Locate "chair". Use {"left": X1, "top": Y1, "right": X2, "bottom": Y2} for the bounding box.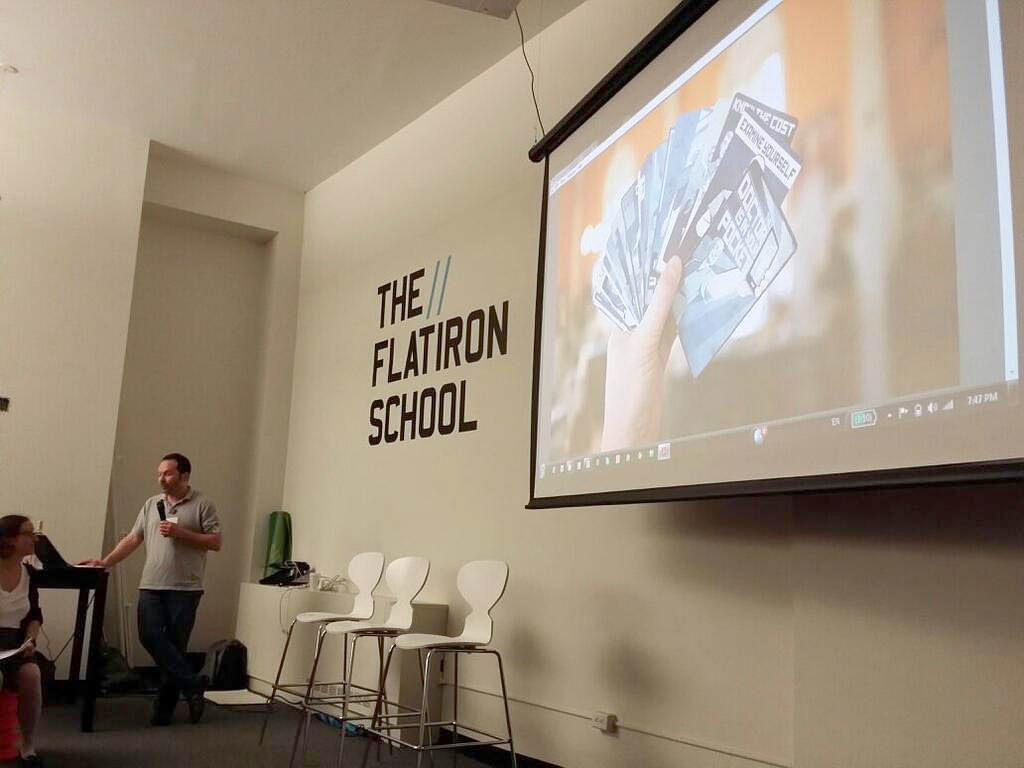
{"left": 360, "top": 545, "right": 514, "bottom": 767}.
